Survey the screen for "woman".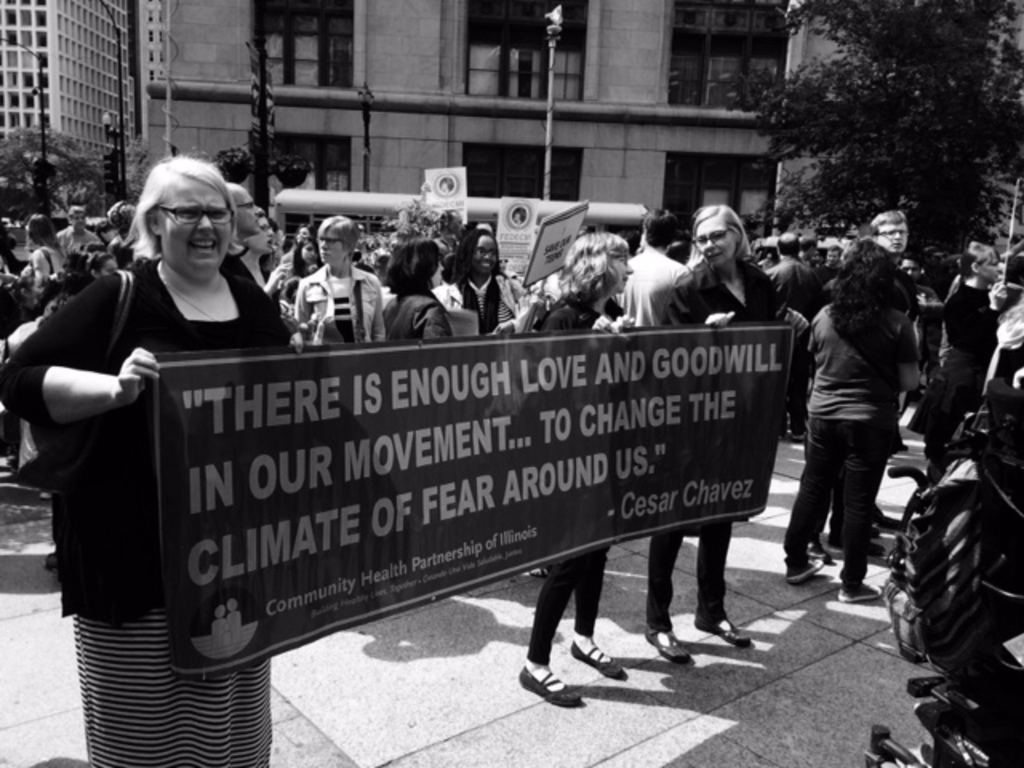
Survey found: x1=0, y1=152, x2=328, y2=766.
